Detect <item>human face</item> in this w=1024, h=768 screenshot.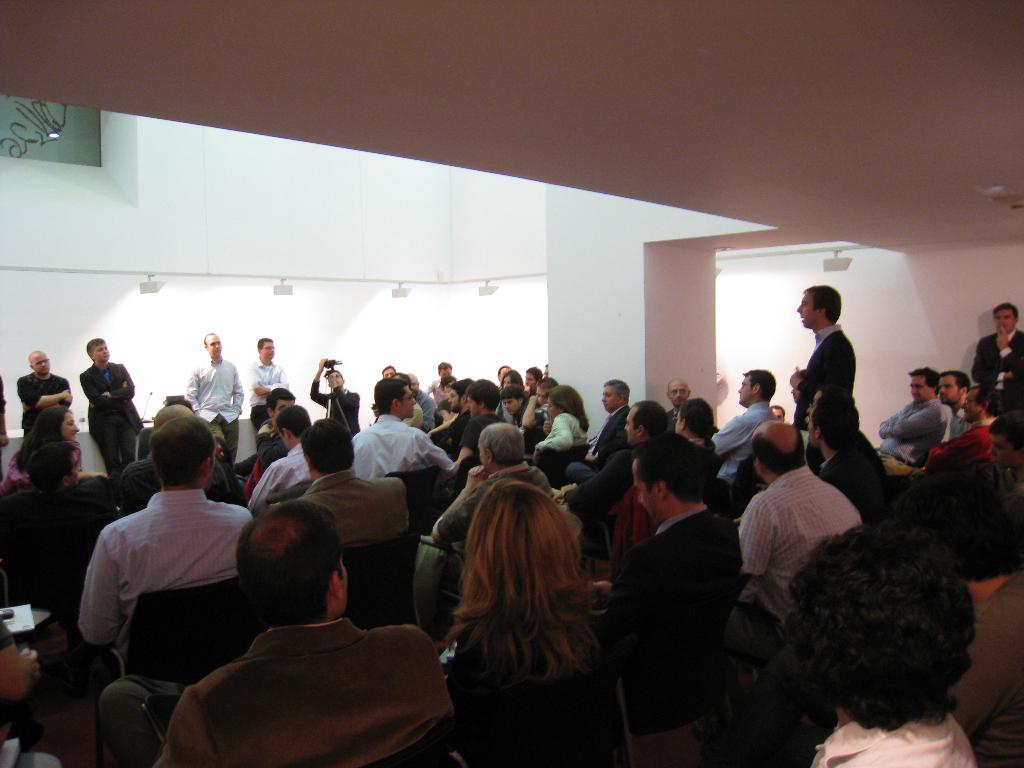
Detection: (32, 355, 54, 376).
